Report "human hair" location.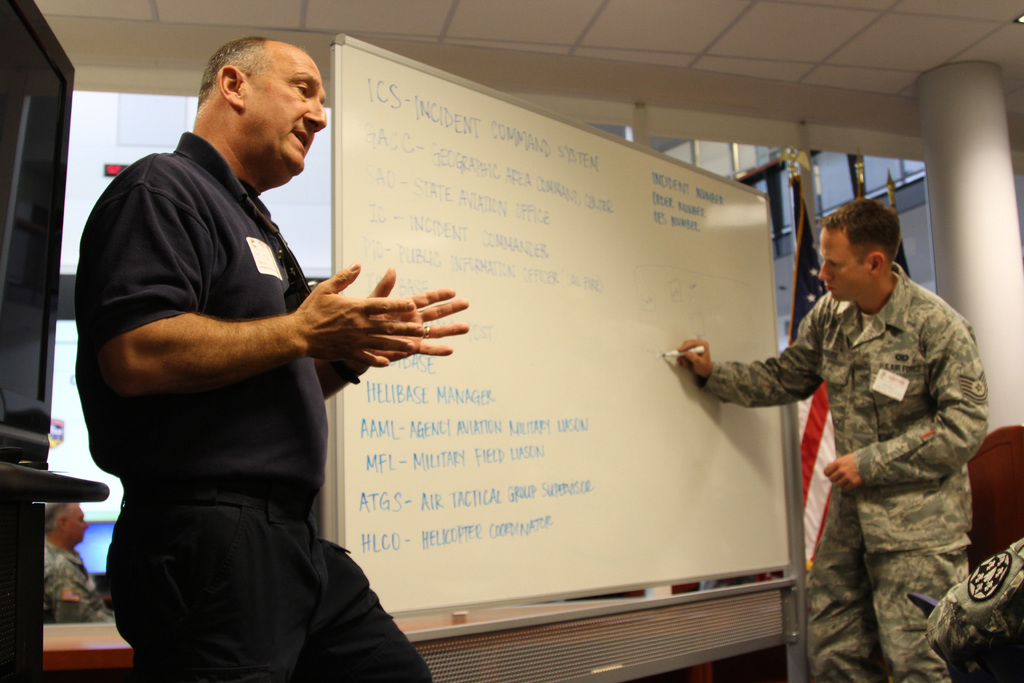
Report: pyautogui.locateOnScreen(198, 31, 268, 112).
